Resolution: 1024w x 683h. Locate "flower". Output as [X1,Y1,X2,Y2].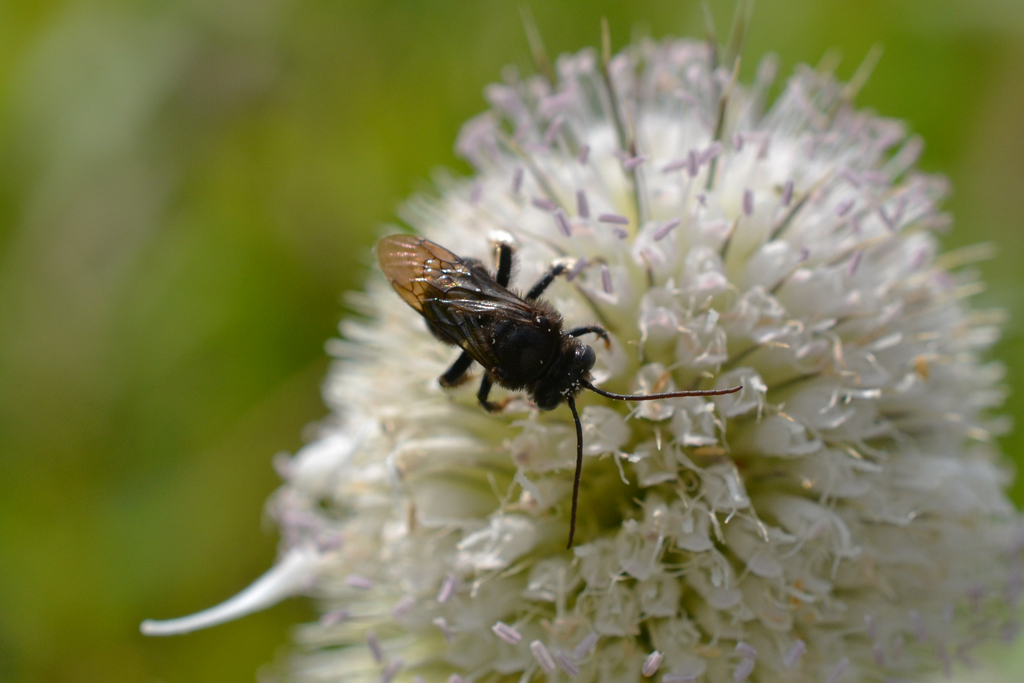
[138,0,1023,682].
